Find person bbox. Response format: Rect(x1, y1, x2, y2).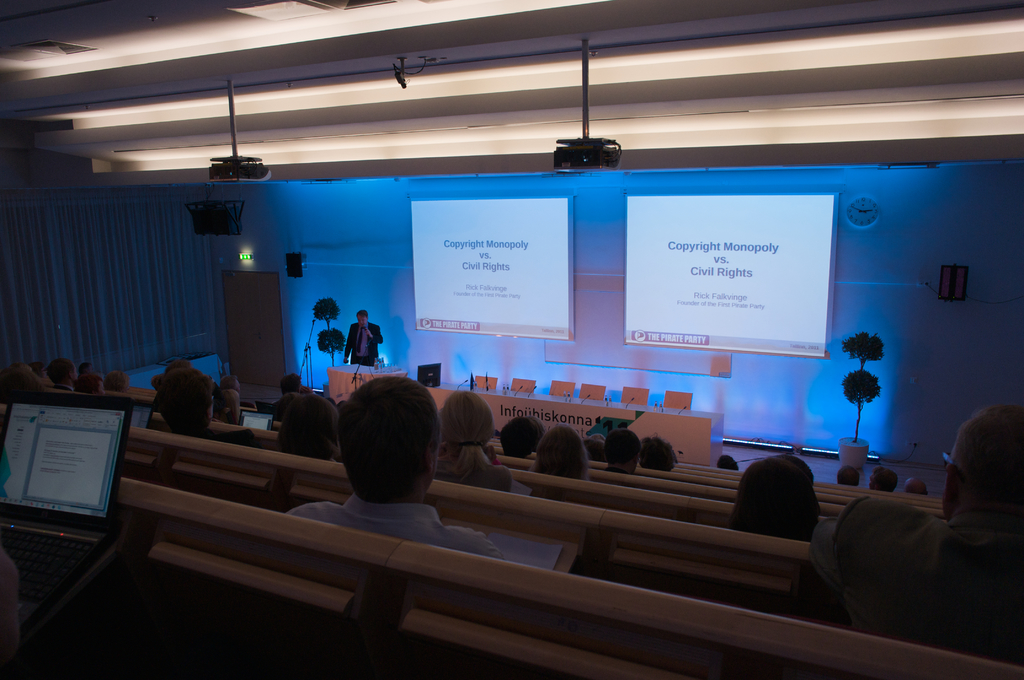
Rect(804, 503, 976, 638).
